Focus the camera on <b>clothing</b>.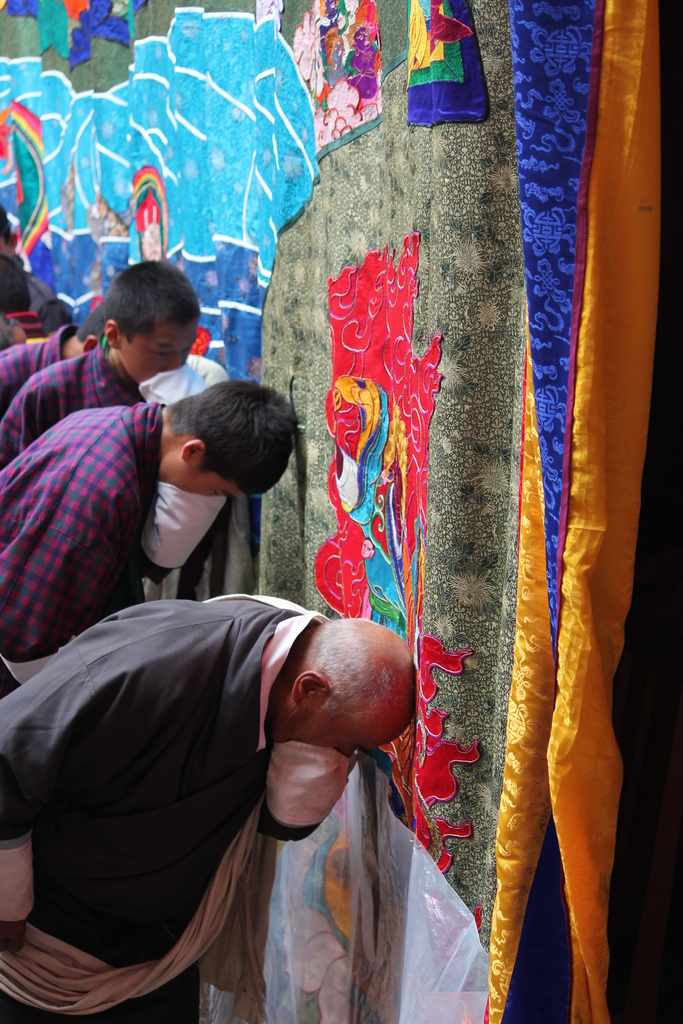
Focus region: [26, 604, 486, 1017].
